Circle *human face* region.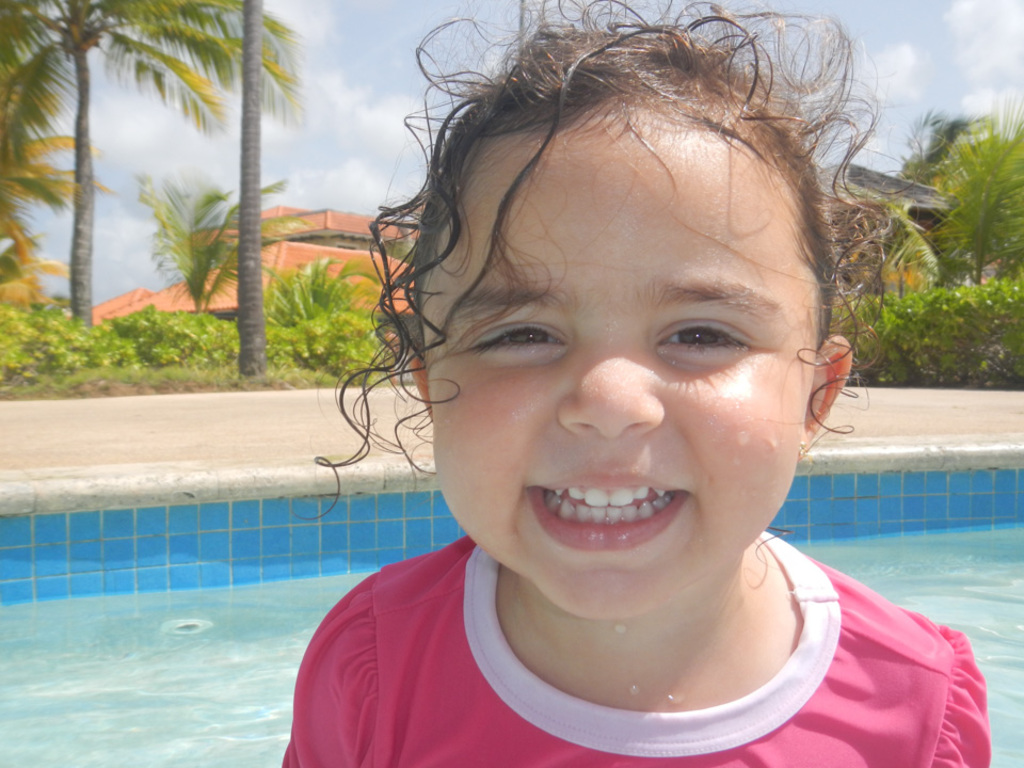
Region: (425,116,803,615).
